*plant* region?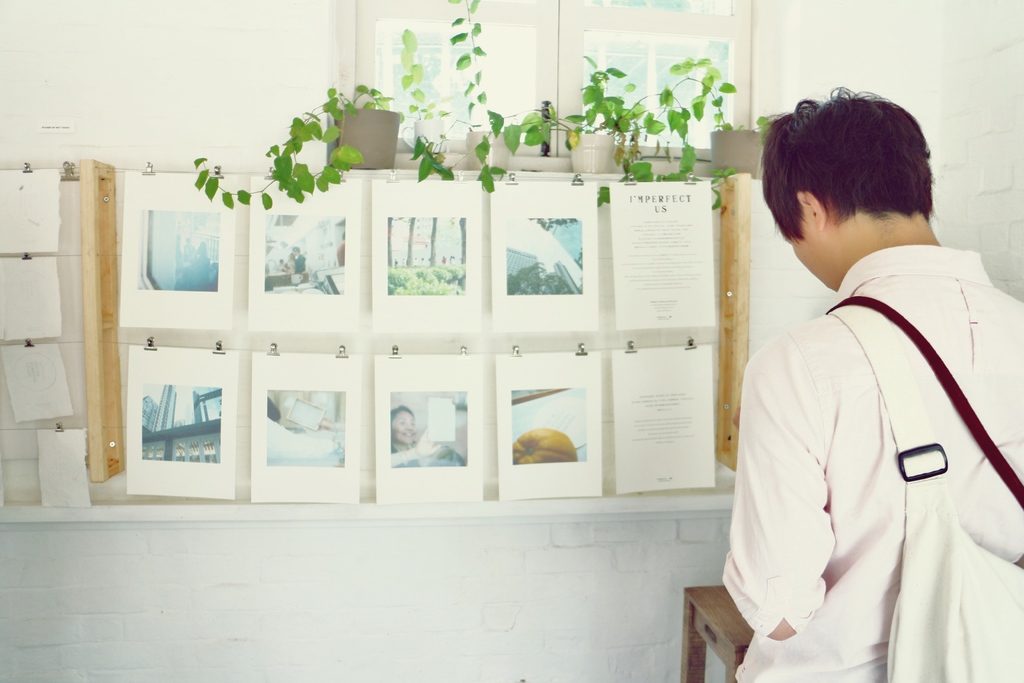
{"left": 182, "top": 28, "right": 448, "bottom": 210}
